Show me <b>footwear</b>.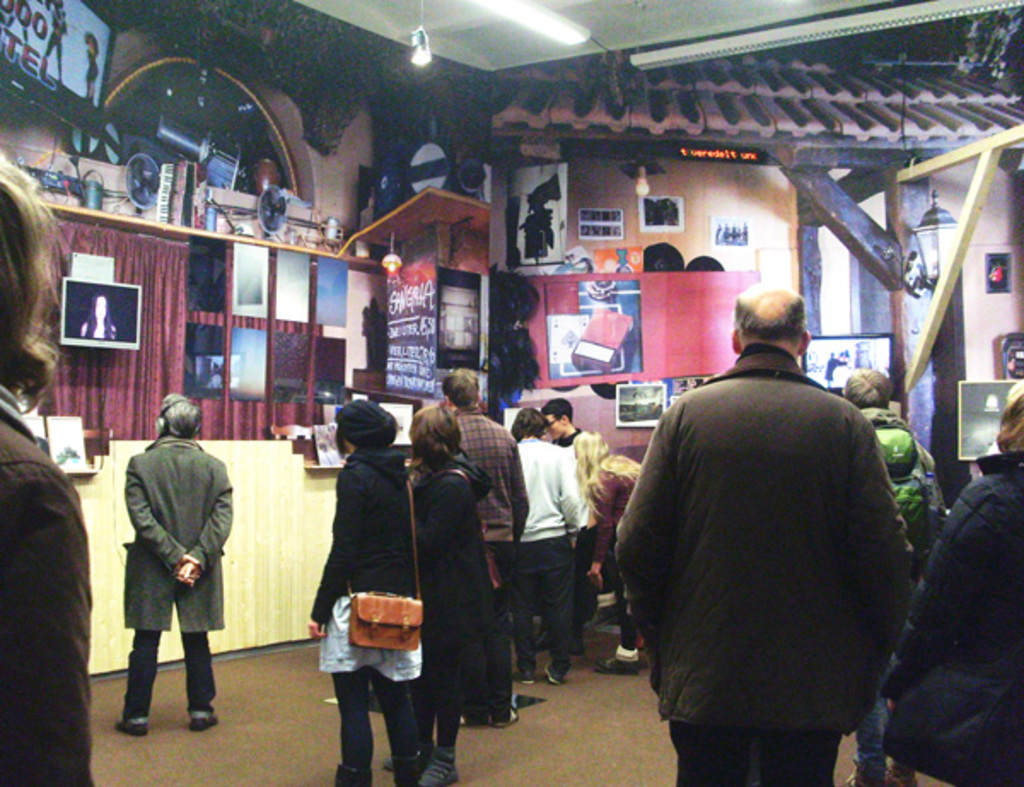
<b>footwear</b> is here: <region>889, 772, 916, 785</region>.
